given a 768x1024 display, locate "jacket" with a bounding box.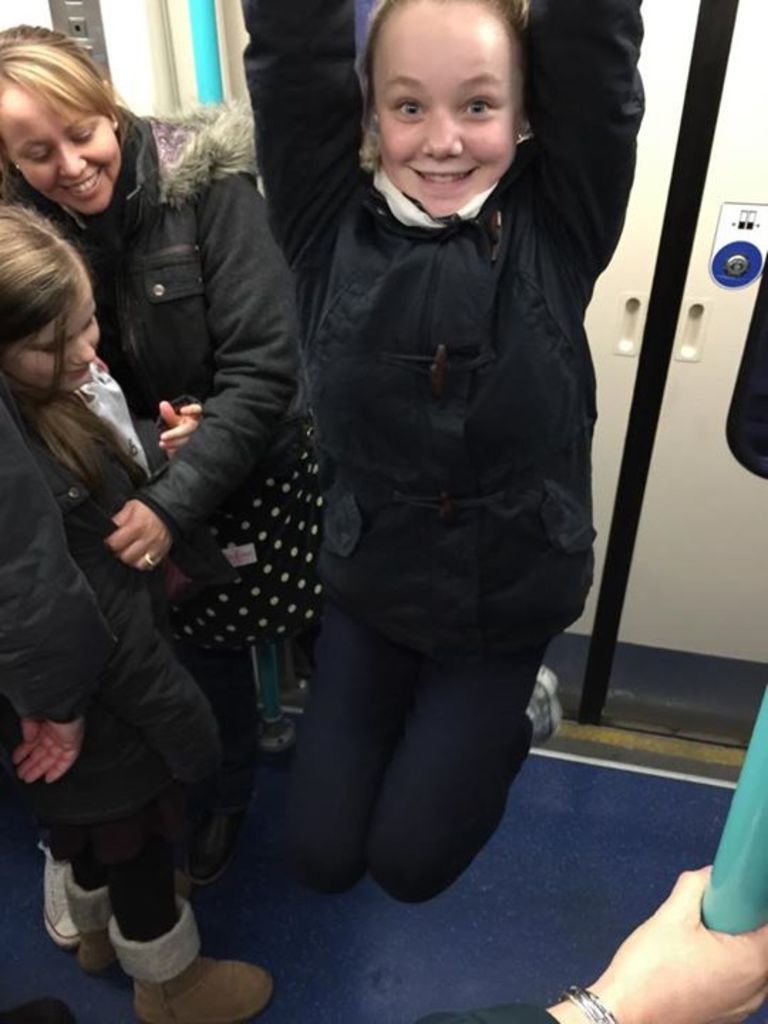
Located: x1=260 y1=16 x2=633 y2=637.
